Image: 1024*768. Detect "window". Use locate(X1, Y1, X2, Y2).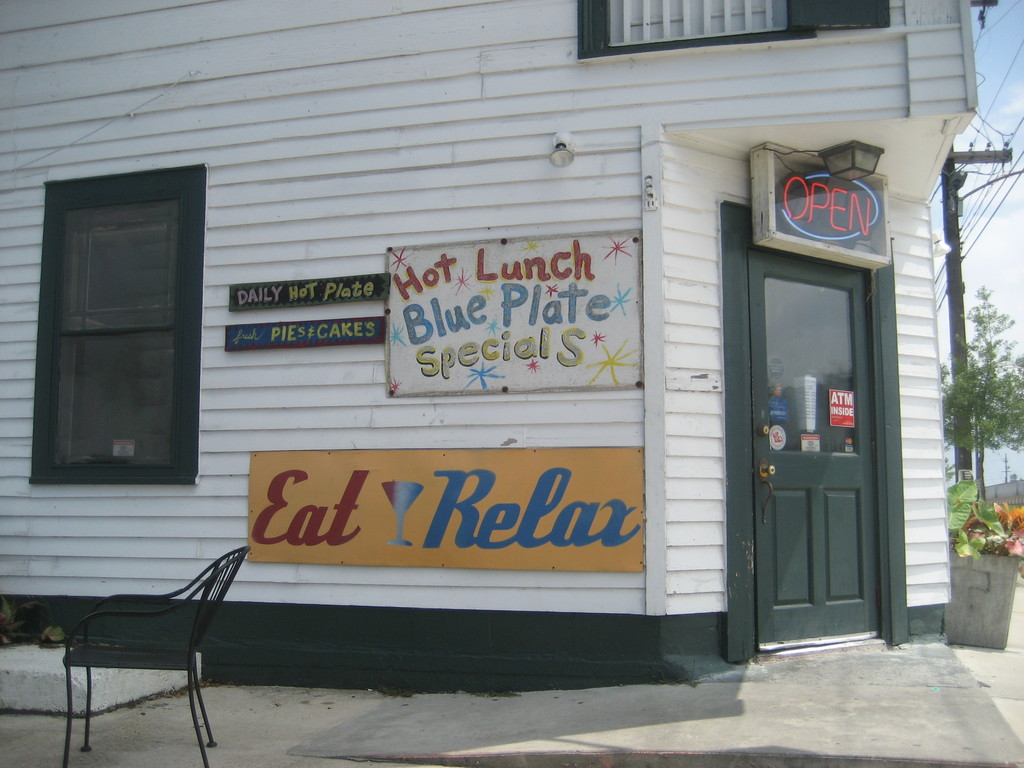
locate(26, 162, 208, 487).
